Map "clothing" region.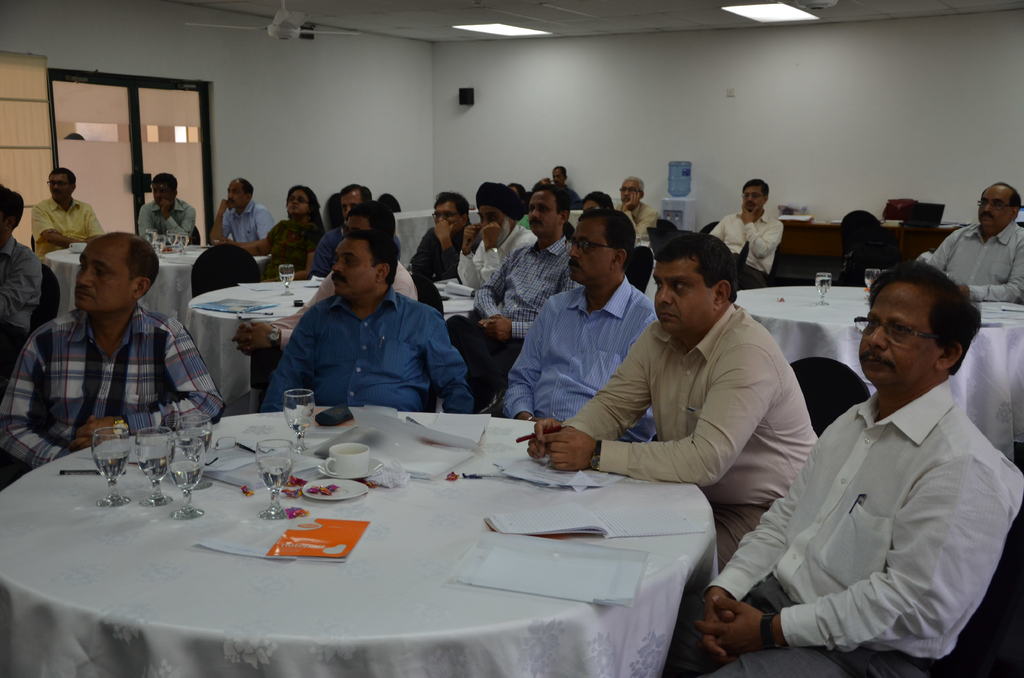
Mapped to (x1=620, y1=202, x2=657, y2=260).
